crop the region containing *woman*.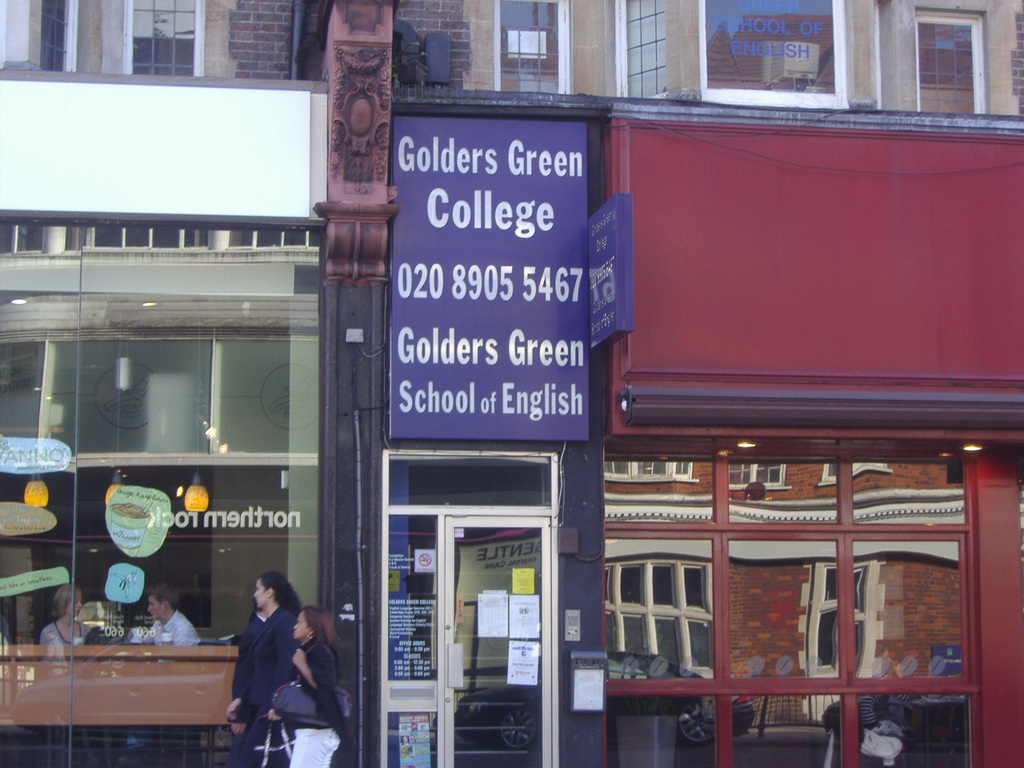
Crop region: [228,567,297,767].
